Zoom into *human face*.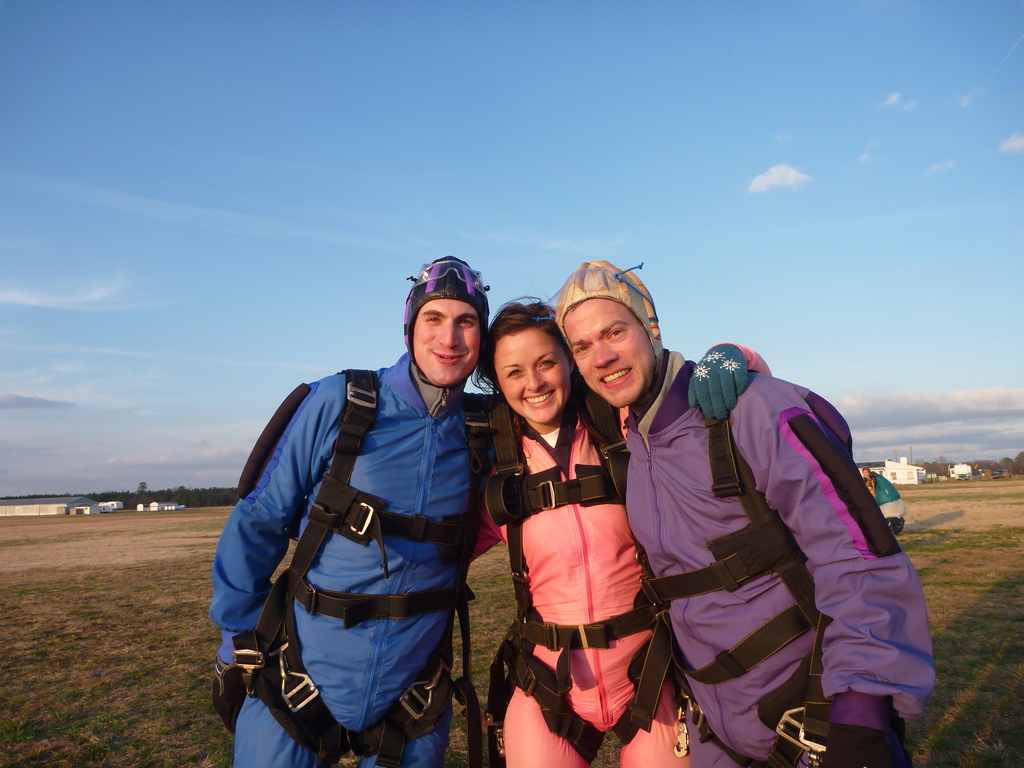
Zoom target: Rect(412, 300, 480, 380).
